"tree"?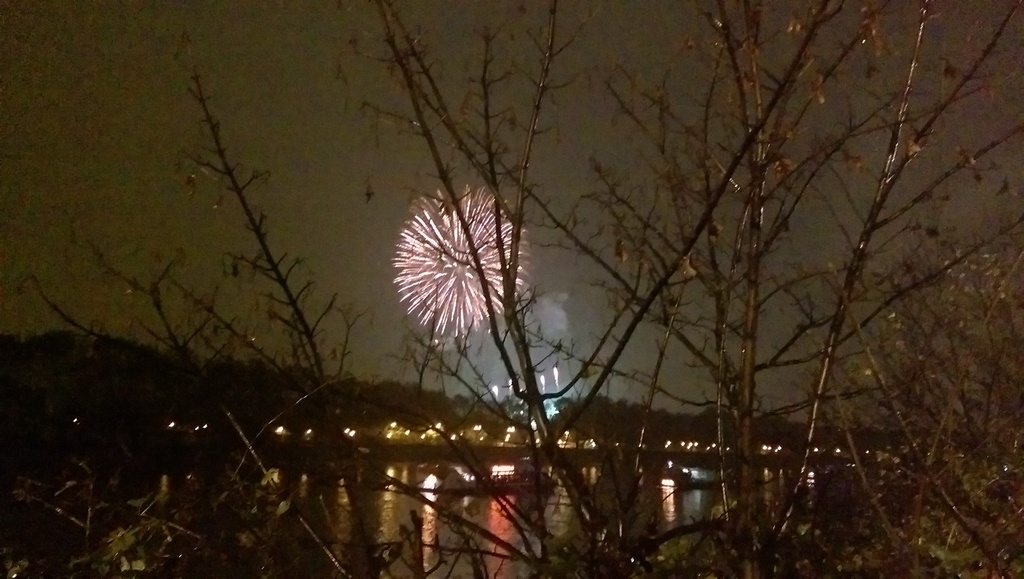
<region>0, 0, 1023, 578</region>
